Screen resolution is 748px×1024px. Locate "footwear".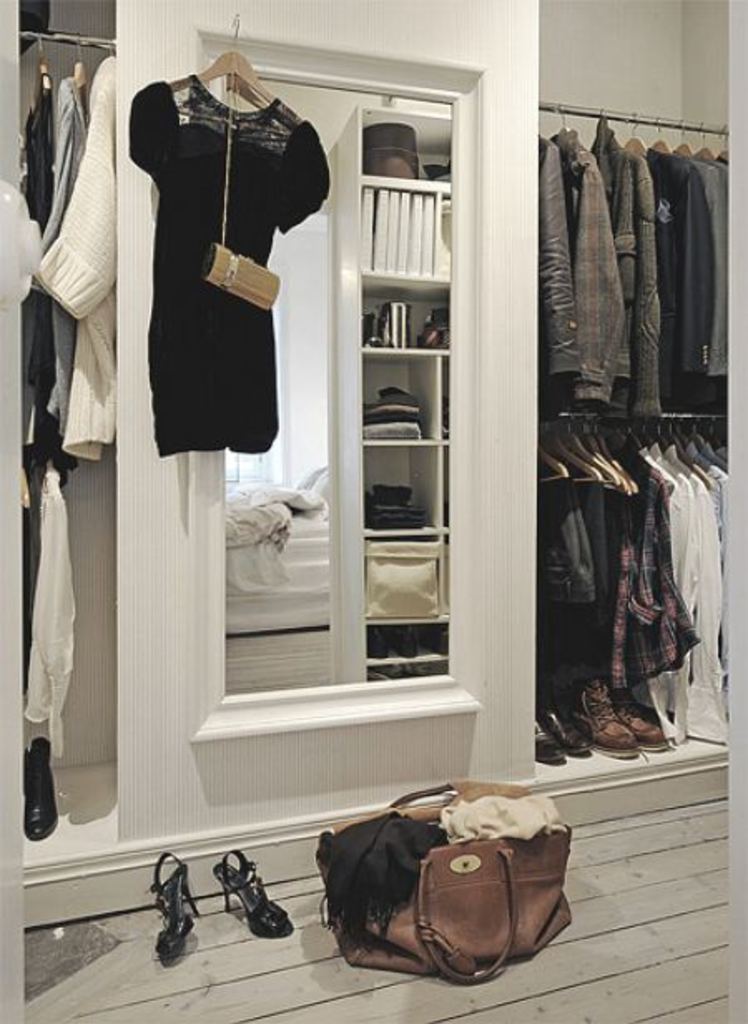
{"x1": 211, "y1": 858, "x2": 289, "y2": 949}.
